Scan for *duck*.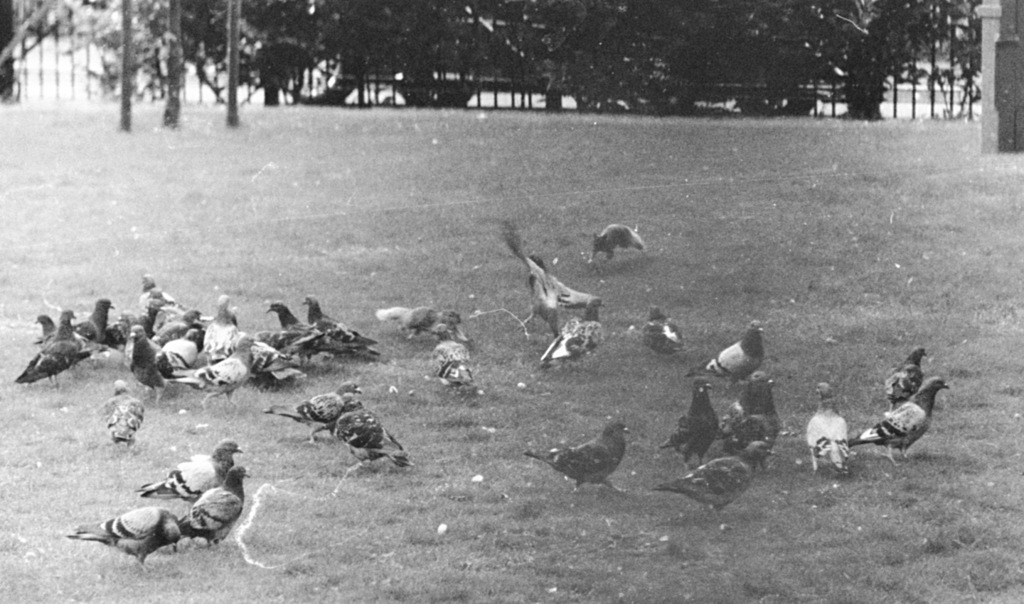
Scan result: 261:292:350:371.
